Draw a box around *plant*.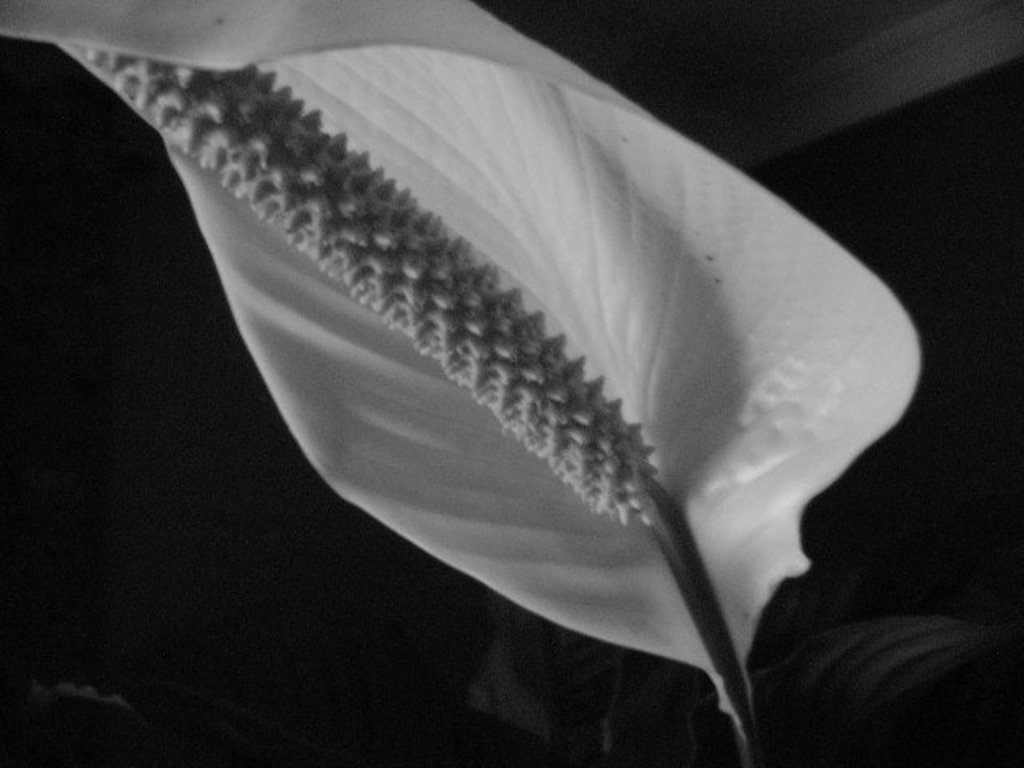
0 0 1022 766.
